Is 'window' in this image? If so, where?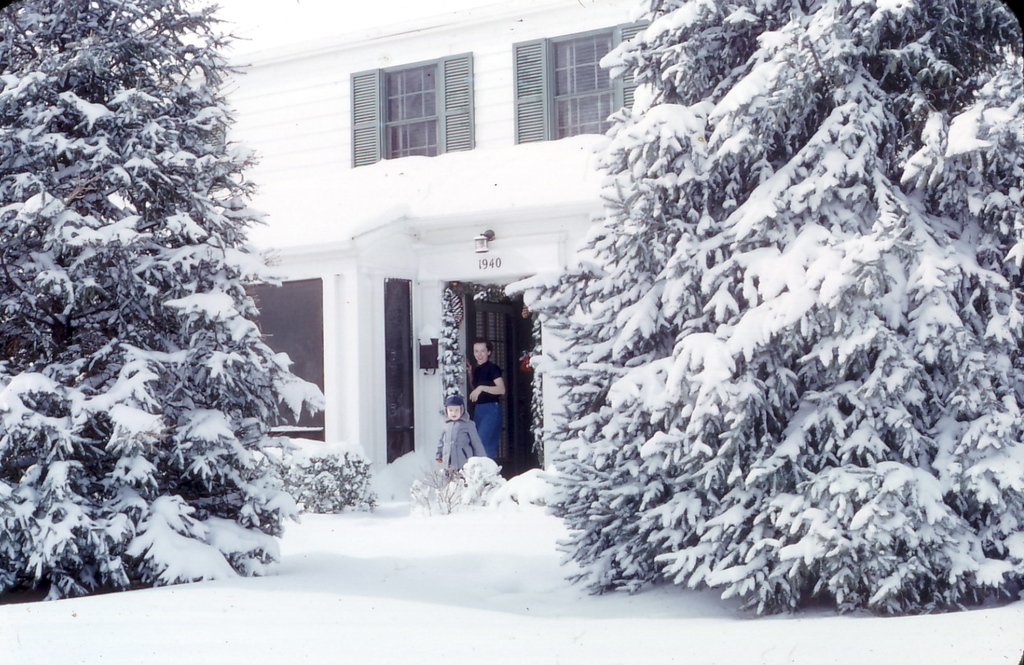
Yes, at Rect(510, 17, 651, 138).
